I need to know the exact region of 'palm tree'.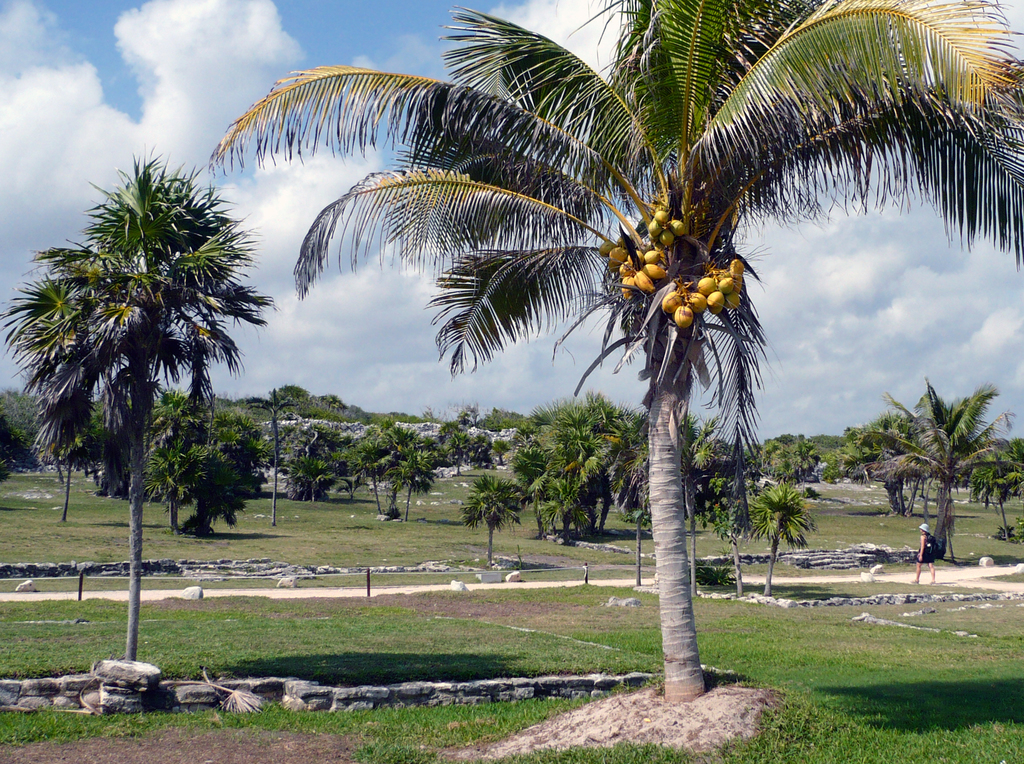
Region: <box>474,464,512,551</box>.
